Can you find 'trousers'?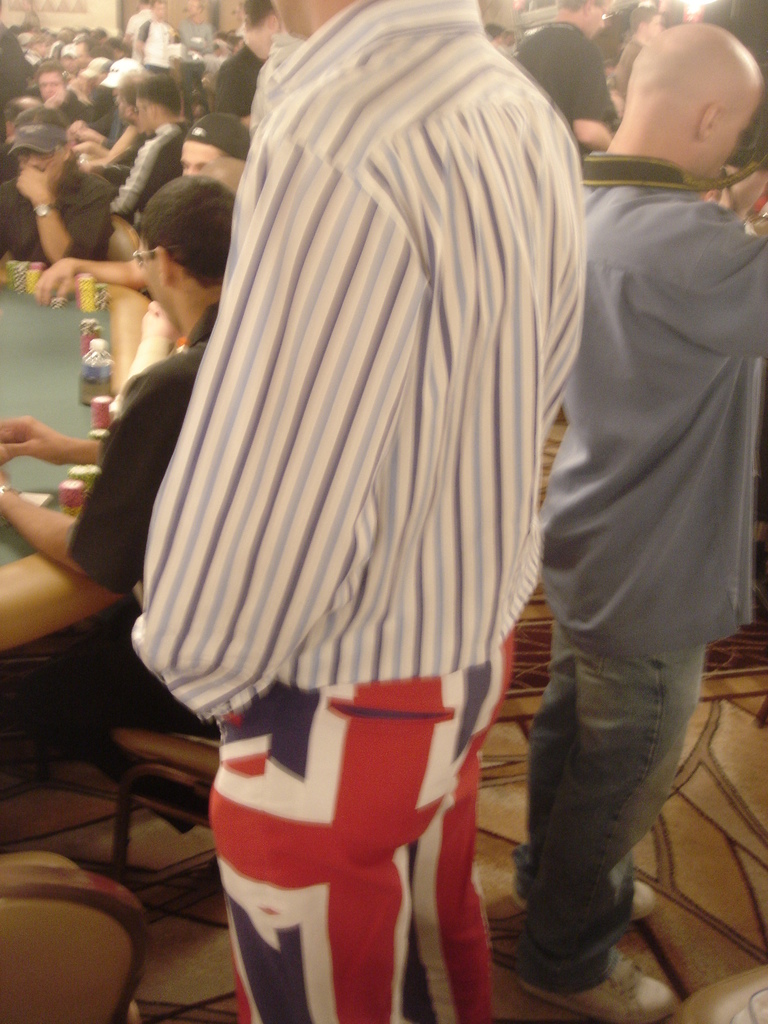
Yes, bounding box: (left=206, top=699, right=500, bottom=1009).
